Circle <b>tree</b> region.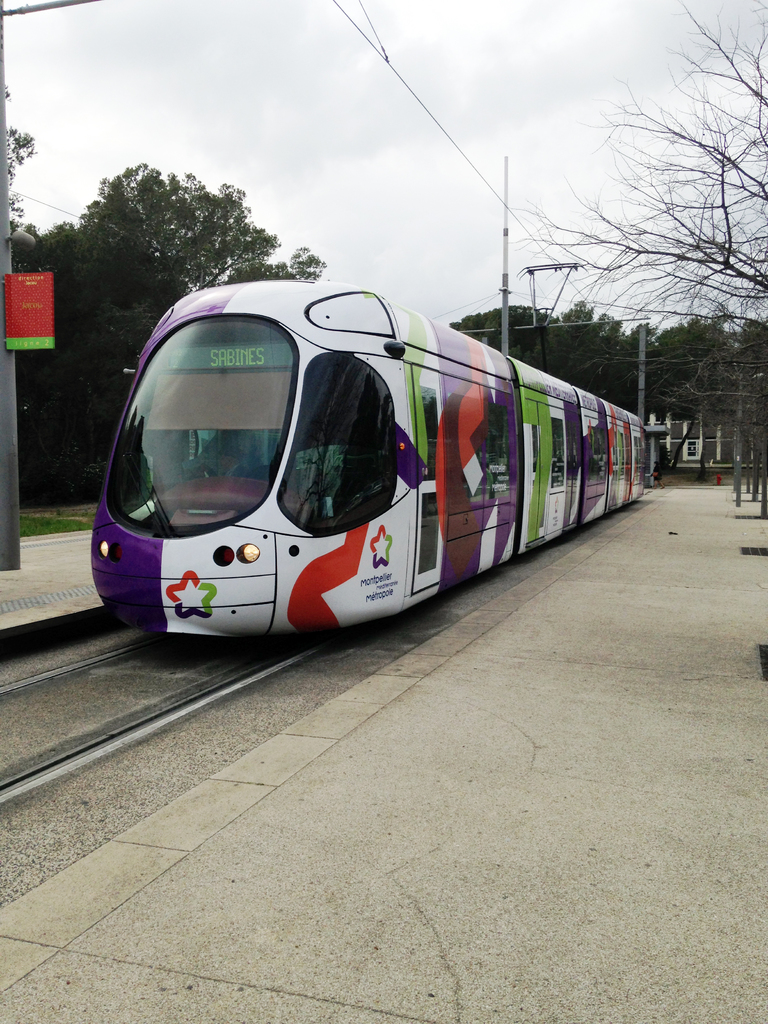
Region: x1=8, y1=154, x2=335, y2=470.
